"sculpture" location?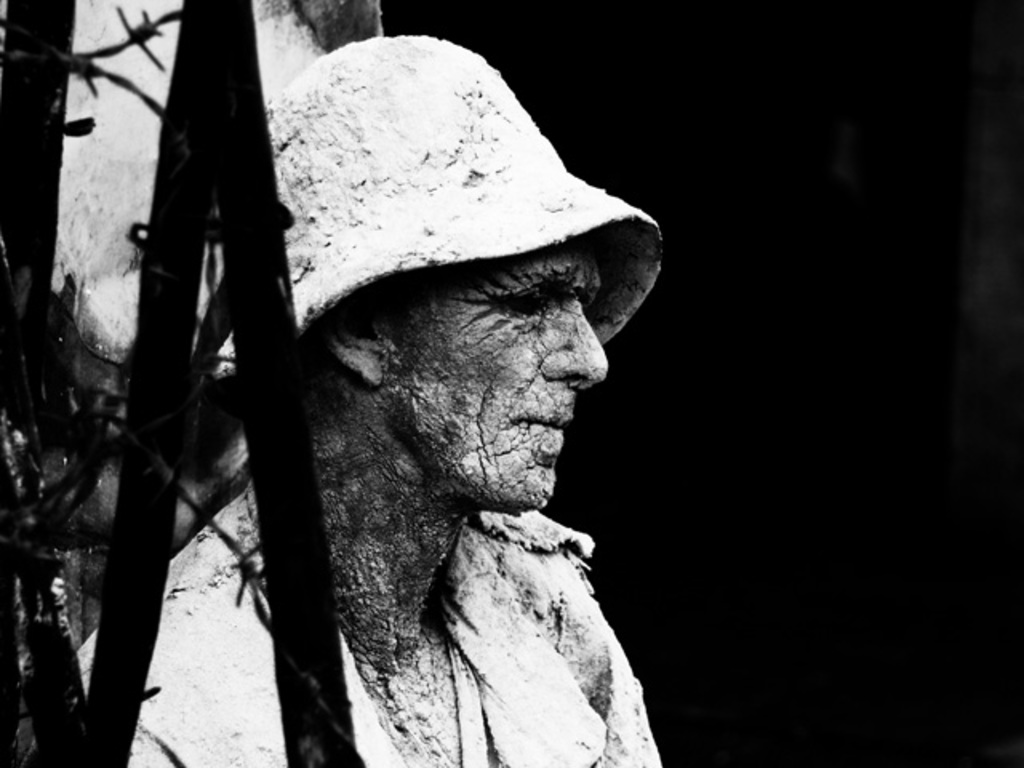
<box>27,26,694,766</box>
